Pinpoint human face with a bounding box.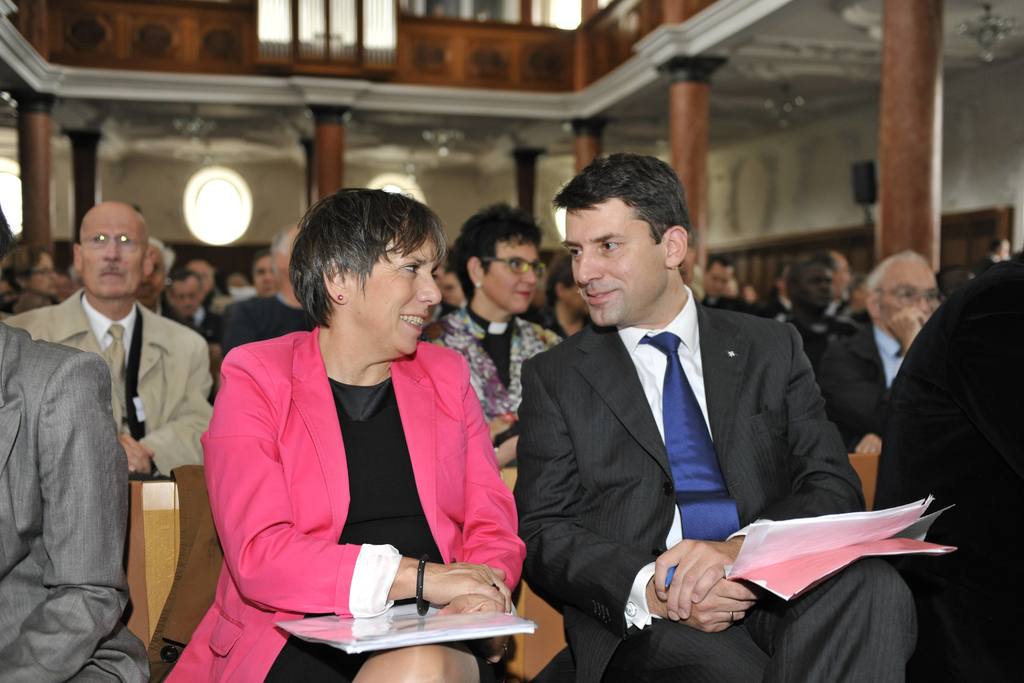
box(169, 273, 204, 318).
